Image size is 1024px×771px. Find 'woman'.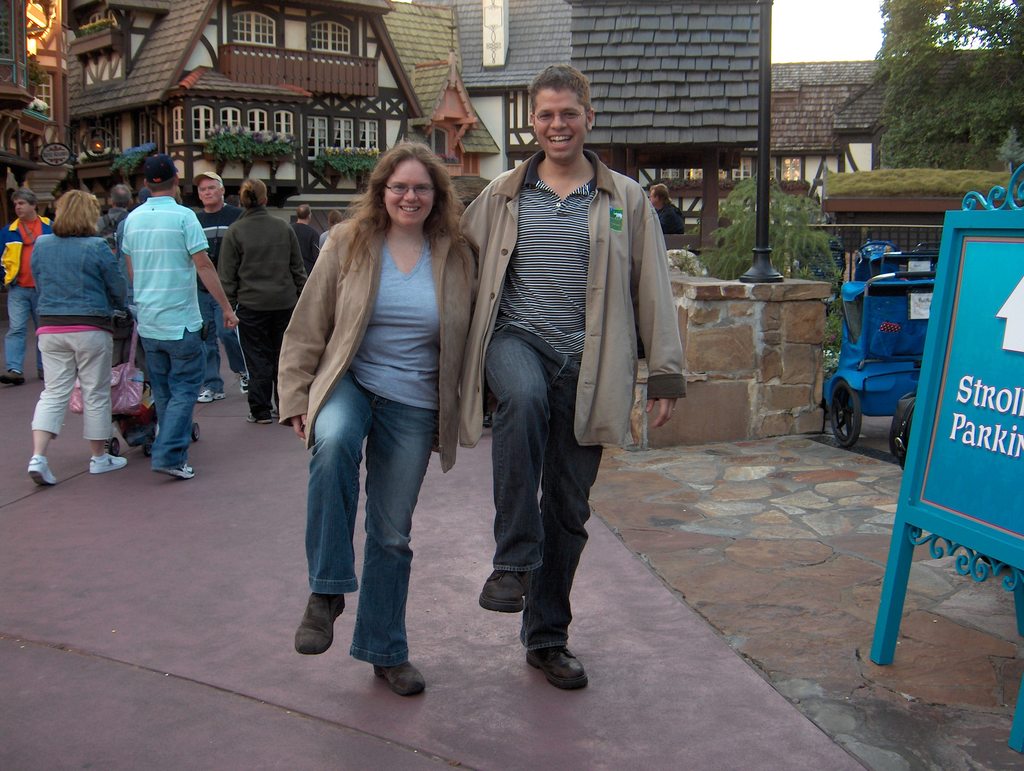
[317,209,345,253].
